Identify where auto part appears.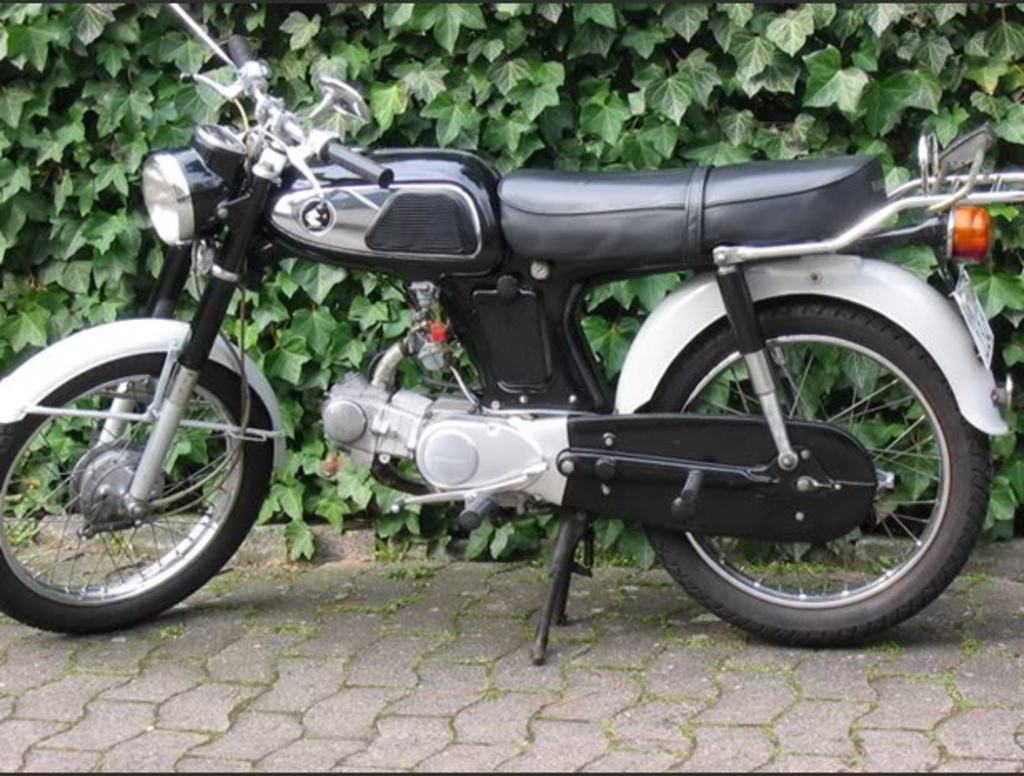
Appears at <region>633, 298, 994, 651</region>.
